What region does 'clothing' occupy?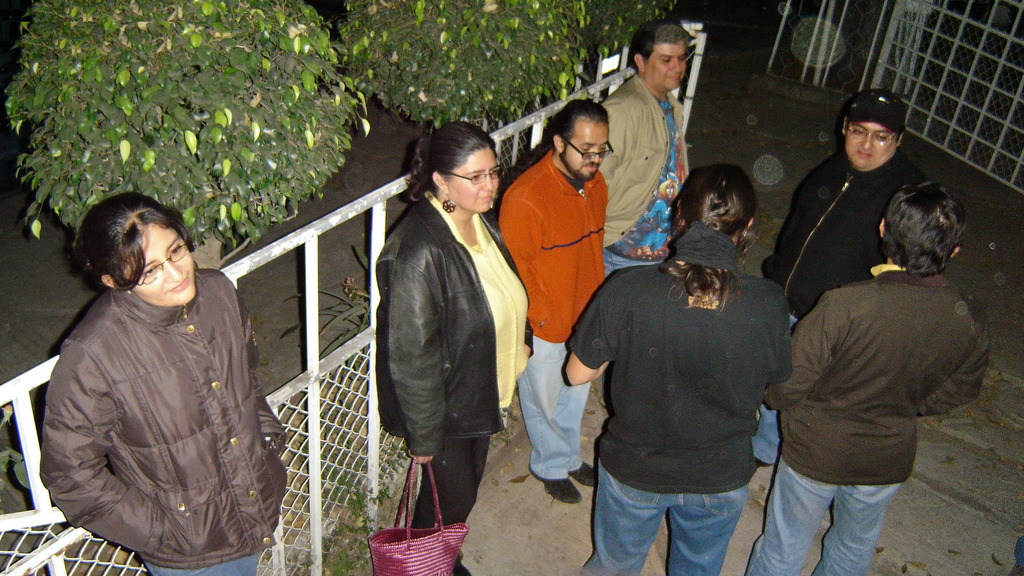
{"left": 499, "top": 145, "right": 609, "bottom": 476}.
